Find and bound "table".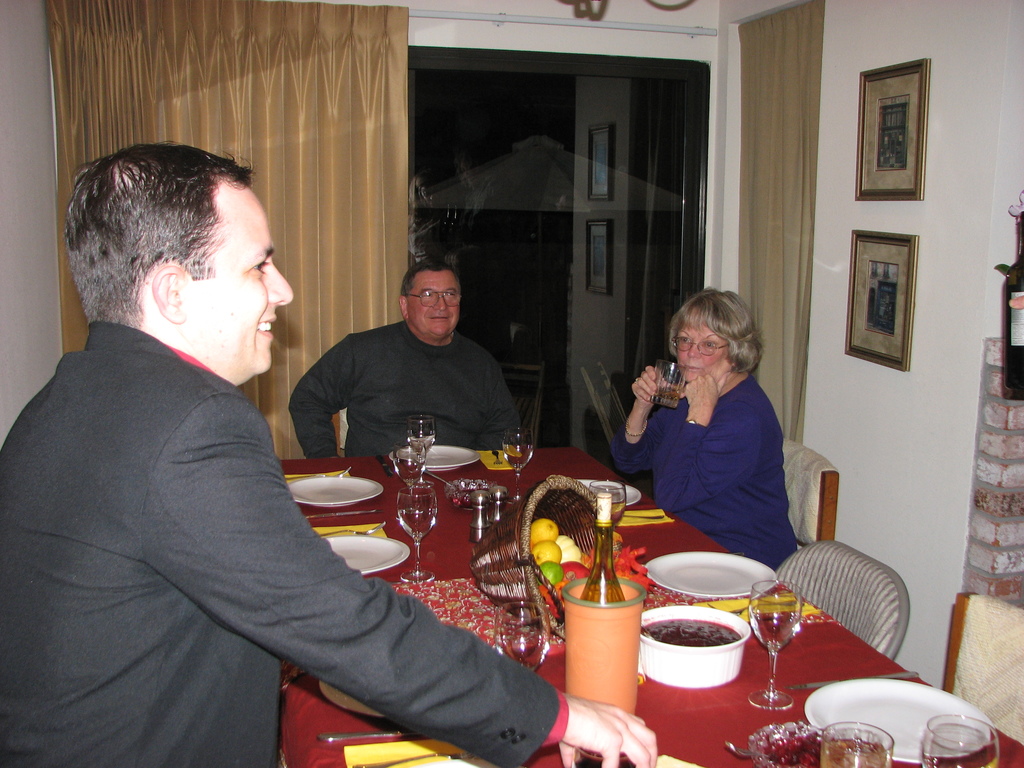
Bound: 275:443:1023:766.
